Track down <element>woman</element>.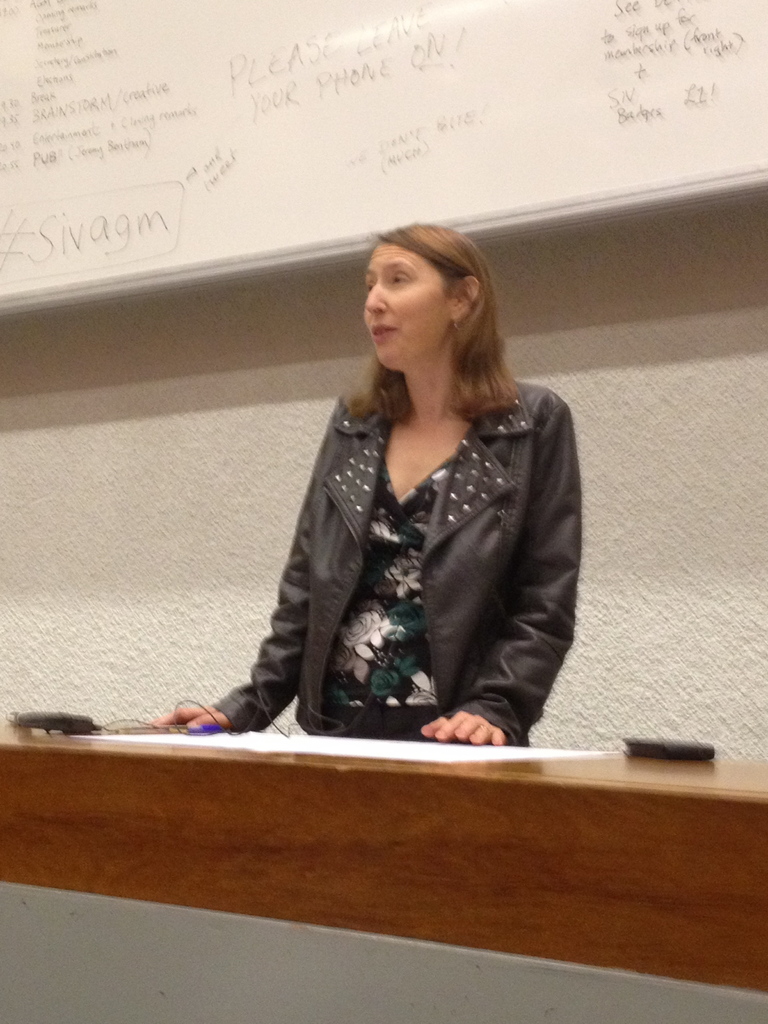
Tracked to Rect(161, 227, 586, 753).
